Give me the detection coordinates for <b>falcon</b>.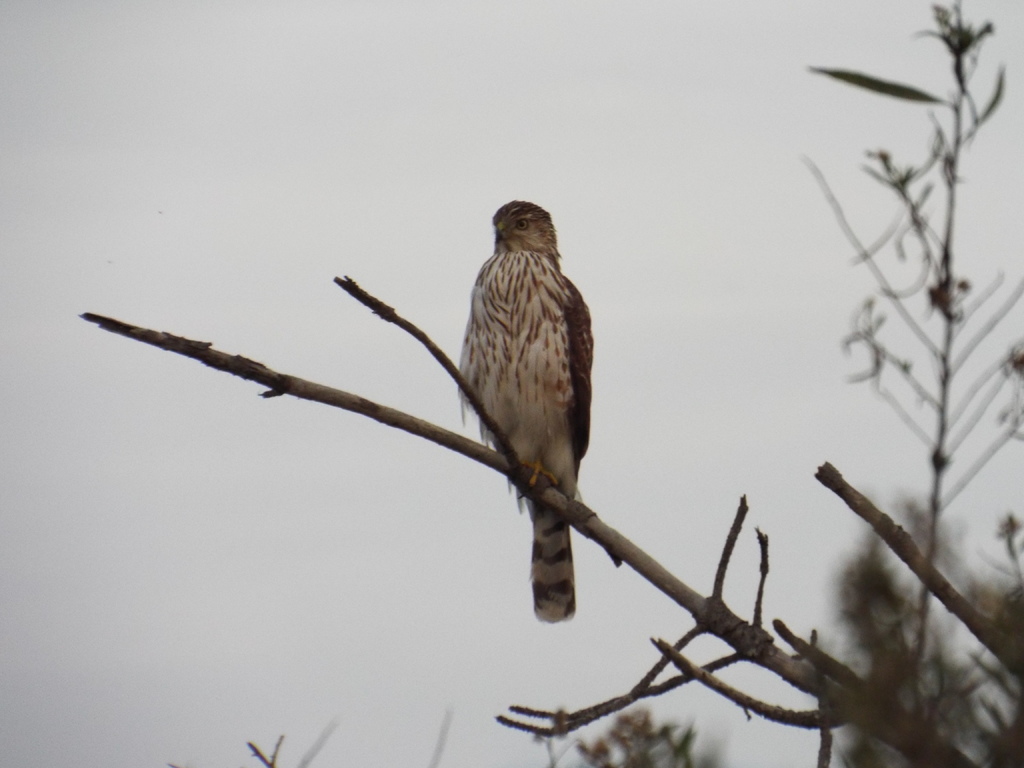
<region>446, 202, 611, 631</region>.
